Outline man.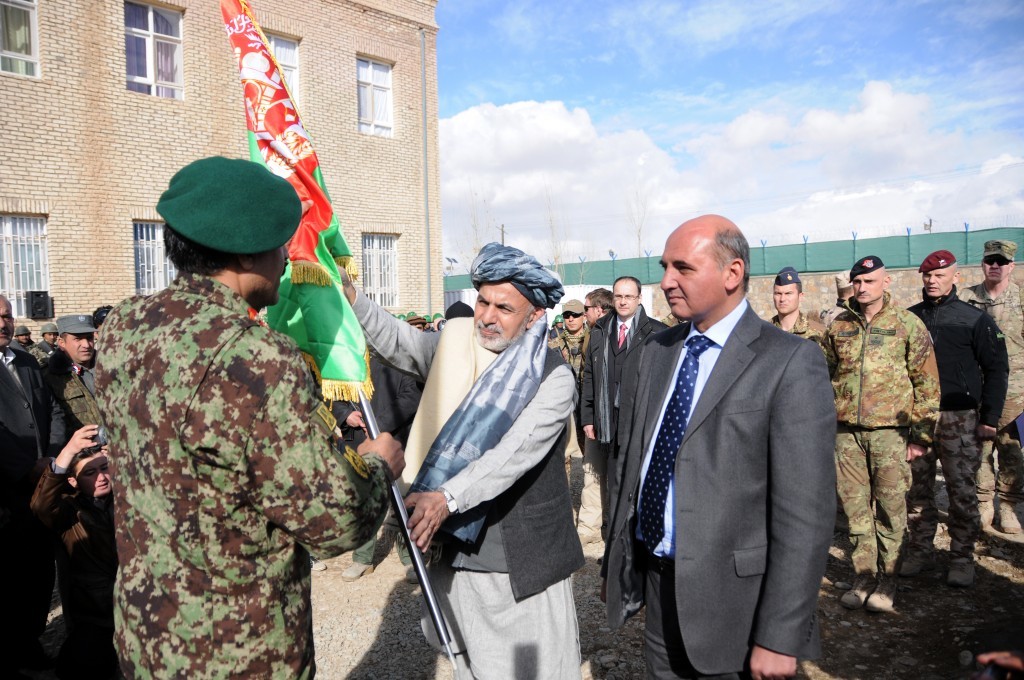
Outline: [x1=902, y1=252, x2=1011, y2=582].
